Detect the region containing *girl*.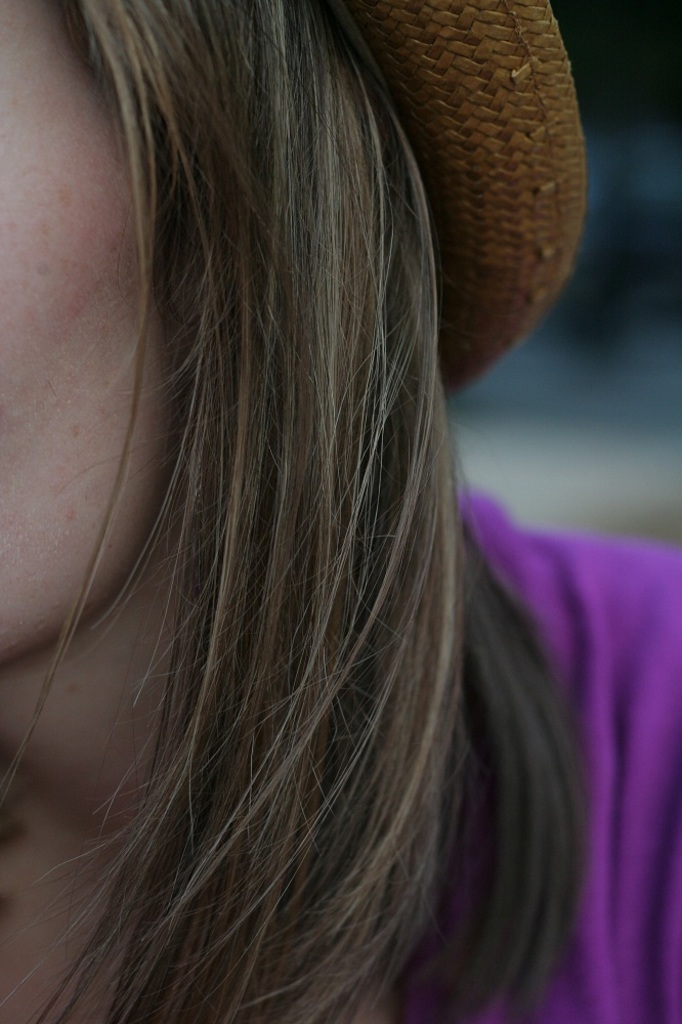
crop(0, 0, 678, 1023).
